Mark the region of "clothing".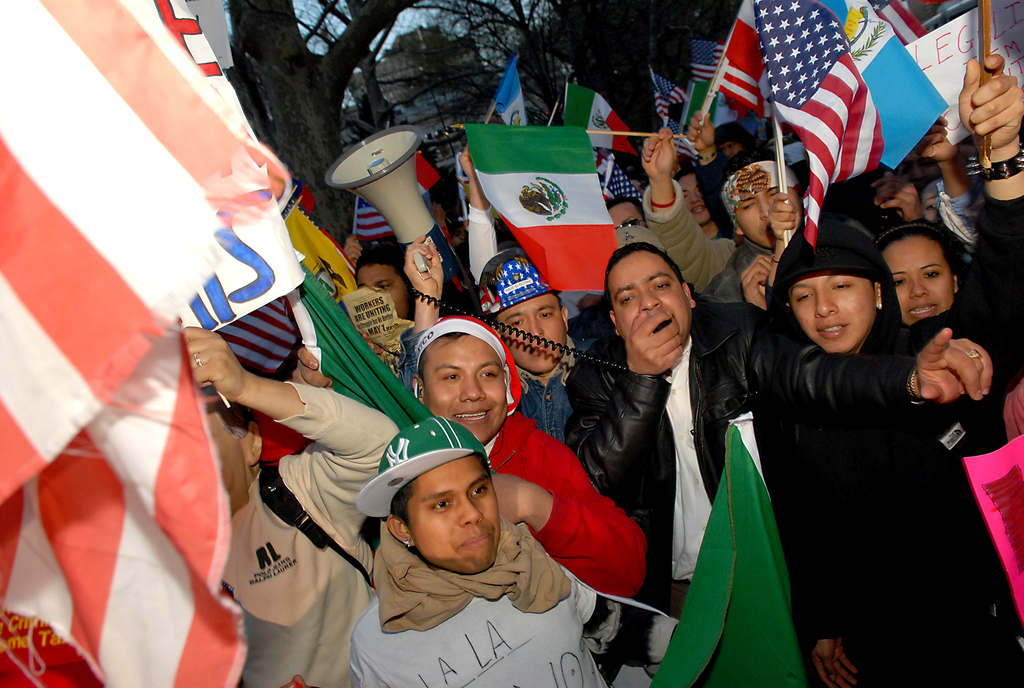
Region: 556,322,769,618.
